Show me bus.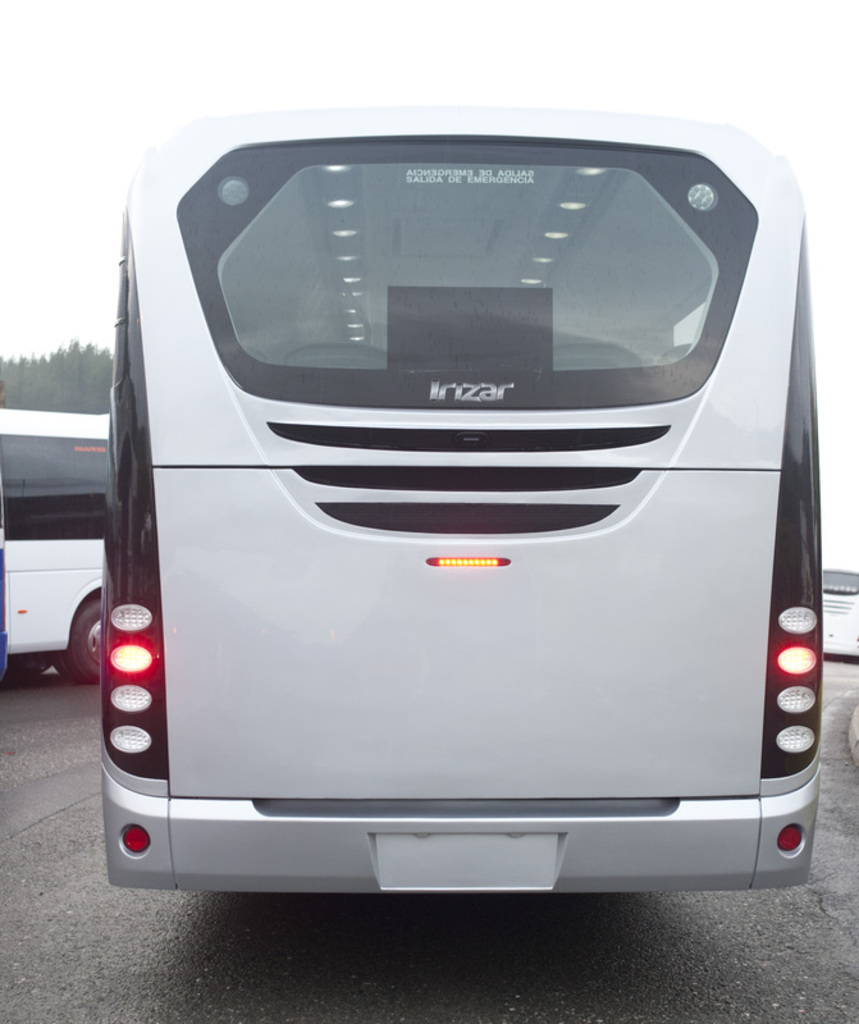
bus is here: box=[0, 402, 116, 685].
